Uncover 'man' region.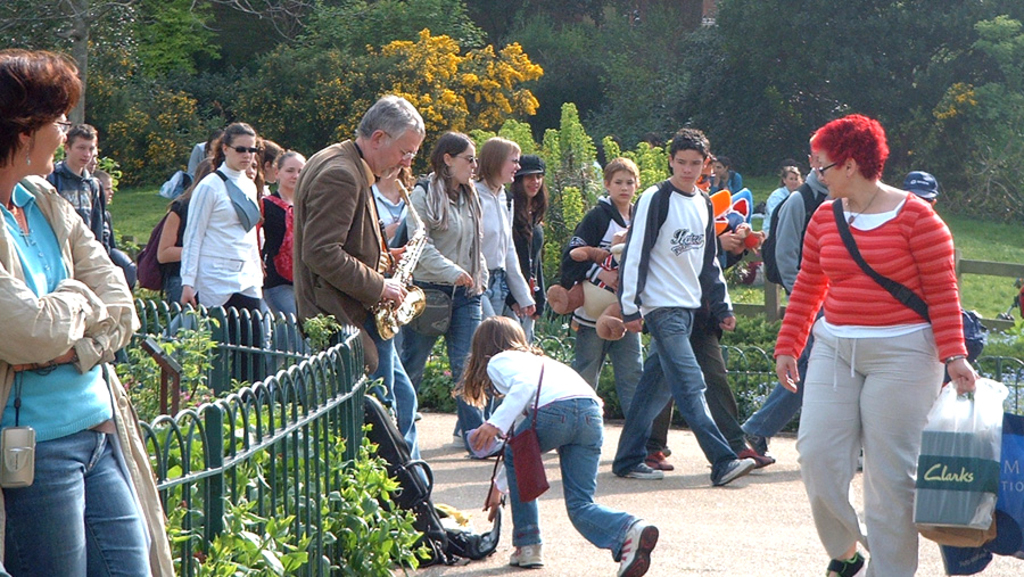
Uncovered: bbox=(901, 172, 942, 203).
